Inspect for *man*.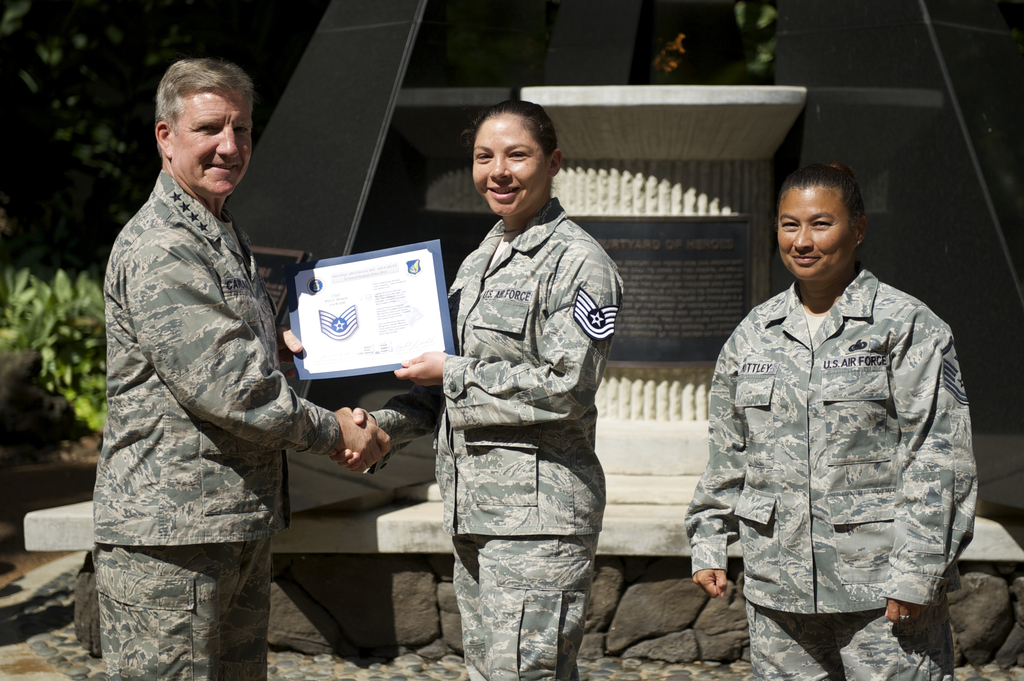
Inspection: (90, 61, 386, 680).
